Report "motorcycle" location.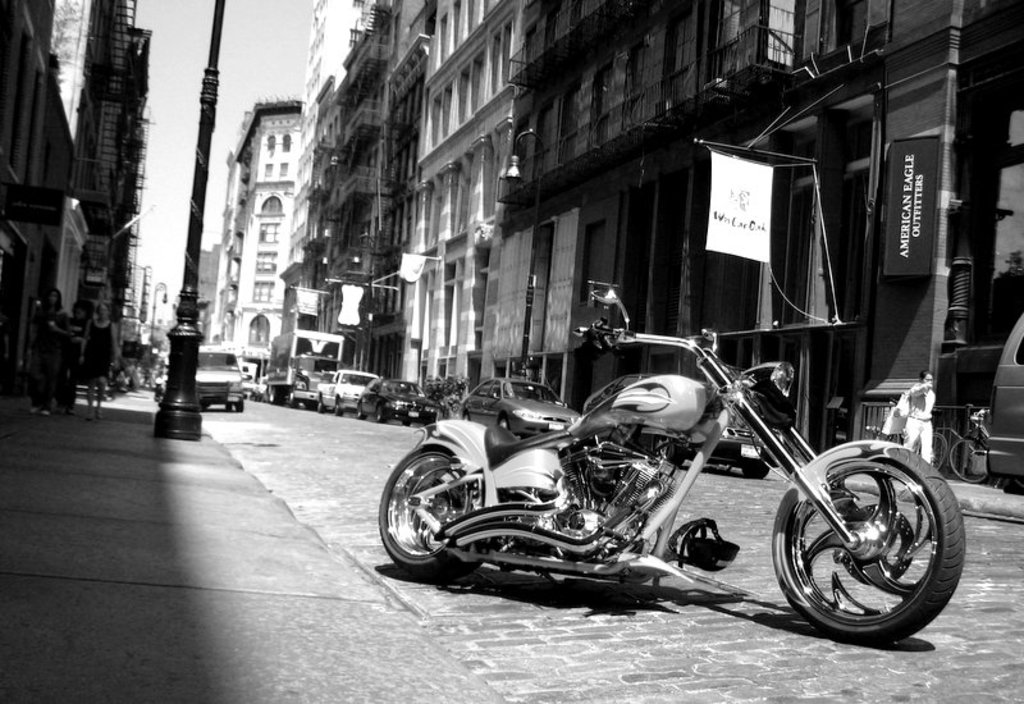
Report: Rect(406, 319, 951, 646).
